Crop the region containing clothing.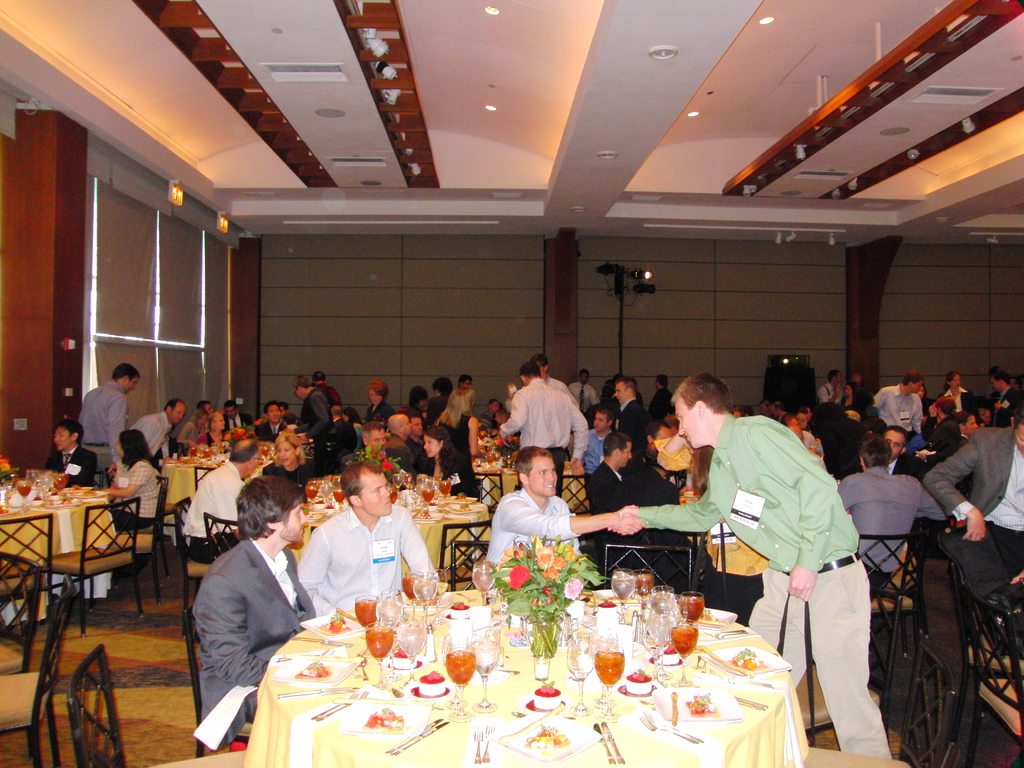
Crop region: box(181, 460, 247, 563).
